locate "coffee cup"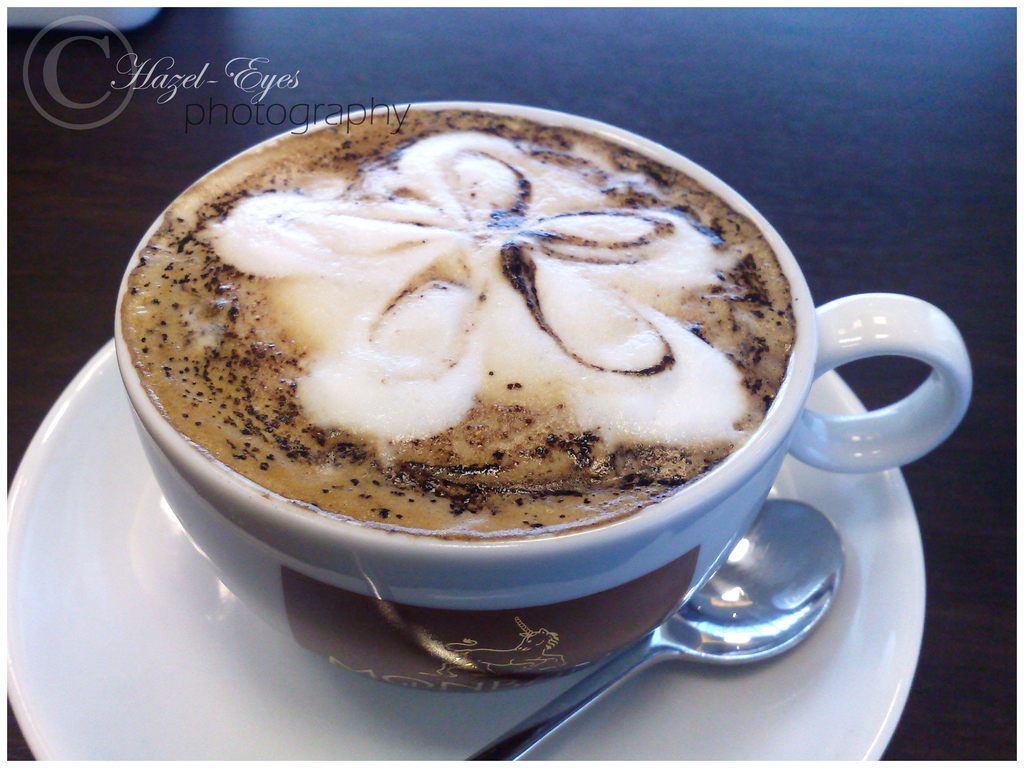
box=[115, 98, 975, 699]
